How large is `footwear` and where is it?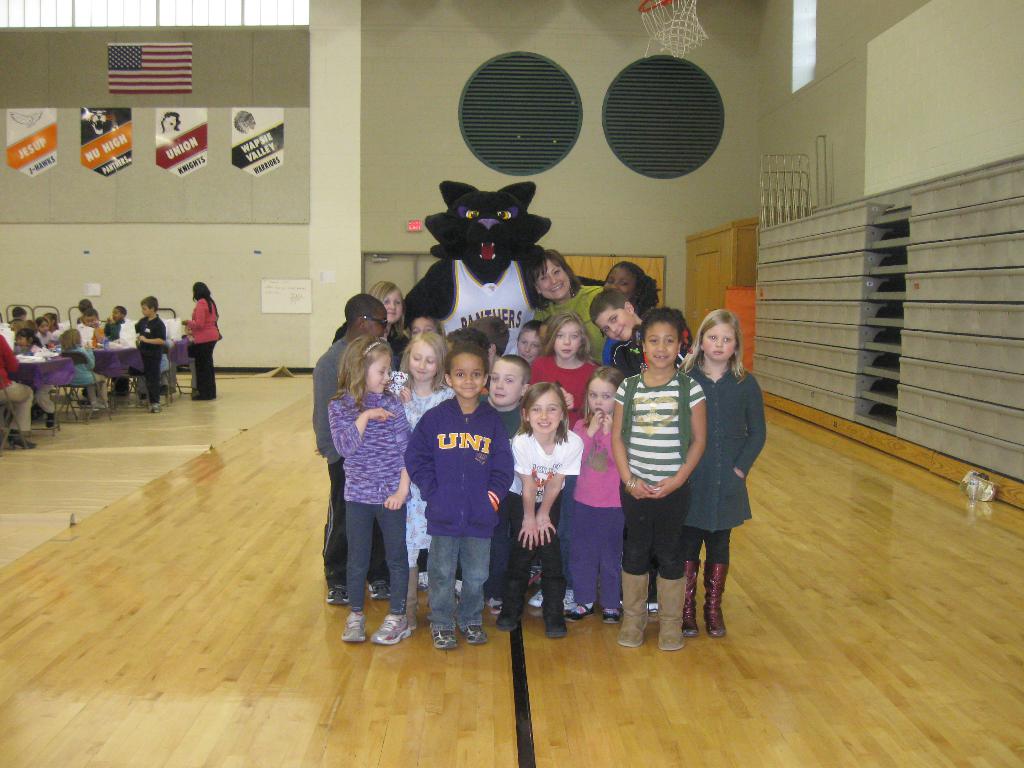
Bounding box: select_region(617, 574, 652, 641).
